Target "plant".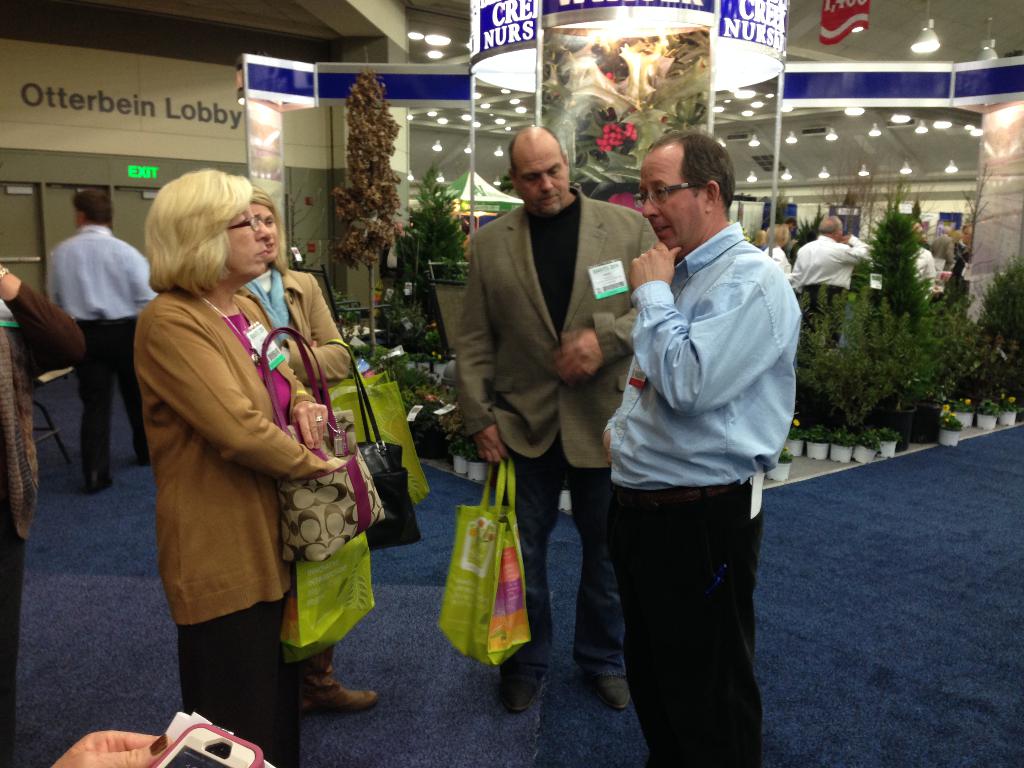
Target region: left=470, top=433, right=489, bottom=467.
